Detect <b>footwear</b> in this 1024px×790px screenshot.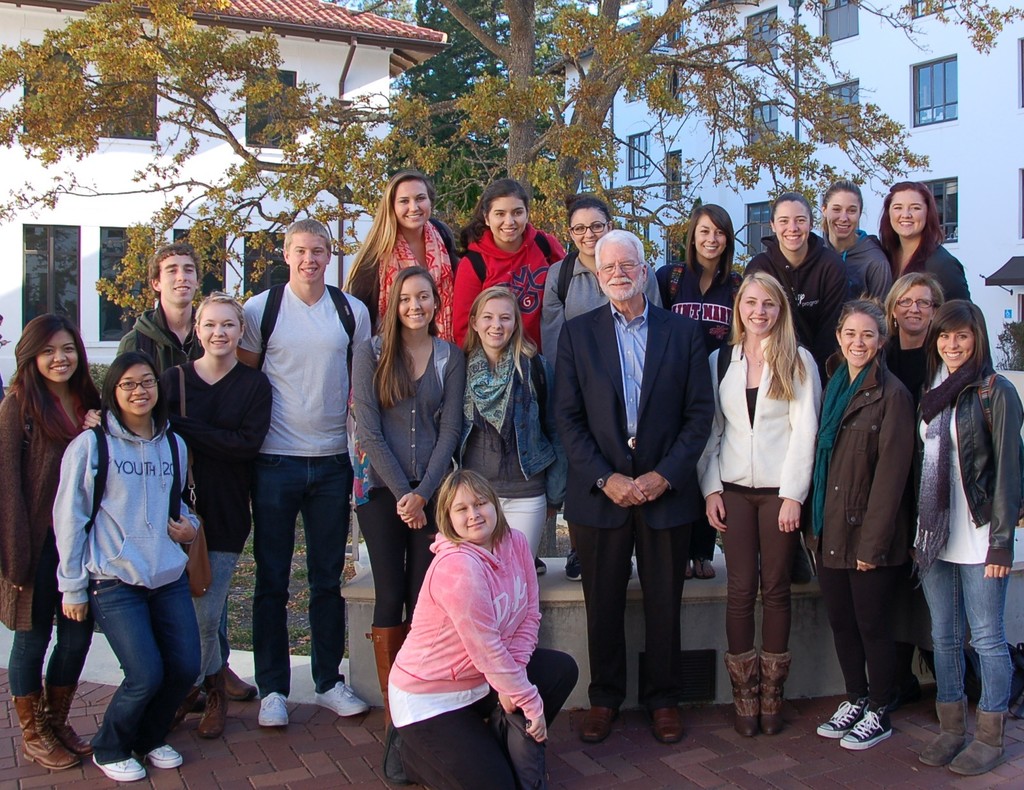
Detection: box(687, 555, 693, 580).
